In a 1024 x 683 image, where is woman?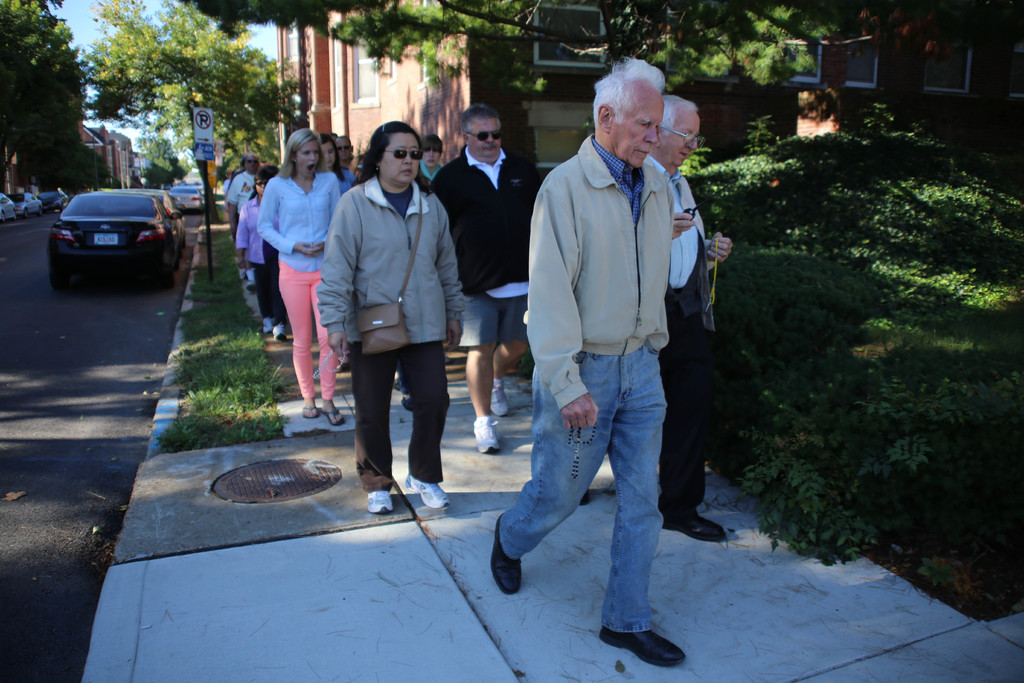
(left=256, top=129, right=344, bottom=425).
